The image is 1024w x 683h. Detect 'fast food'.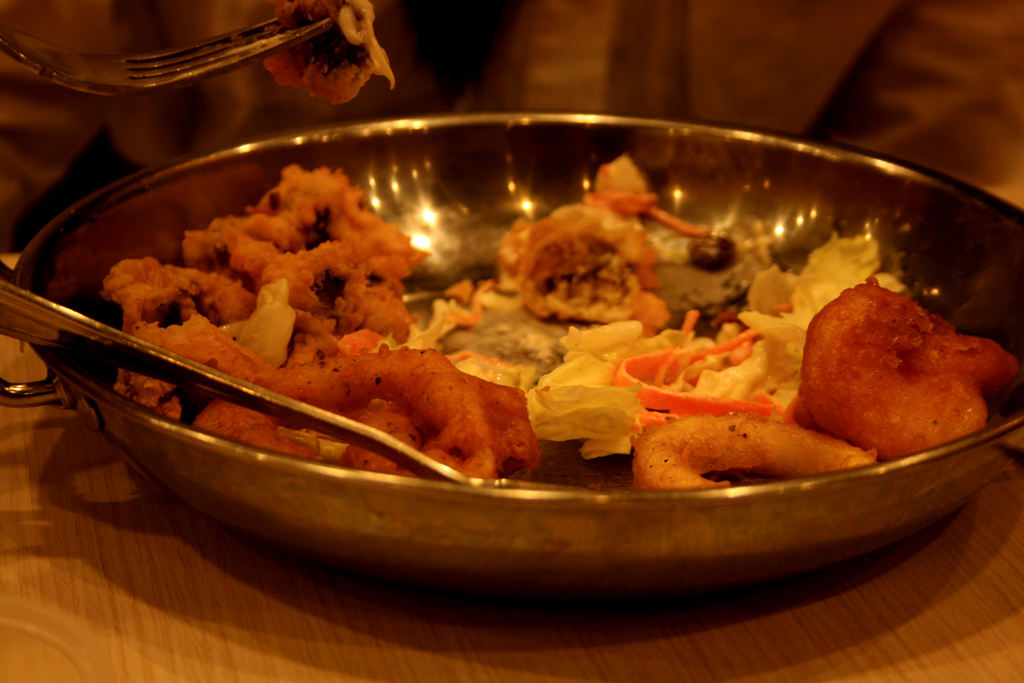
Detection: (left=795, top=281, right=1004, bottom=463).
